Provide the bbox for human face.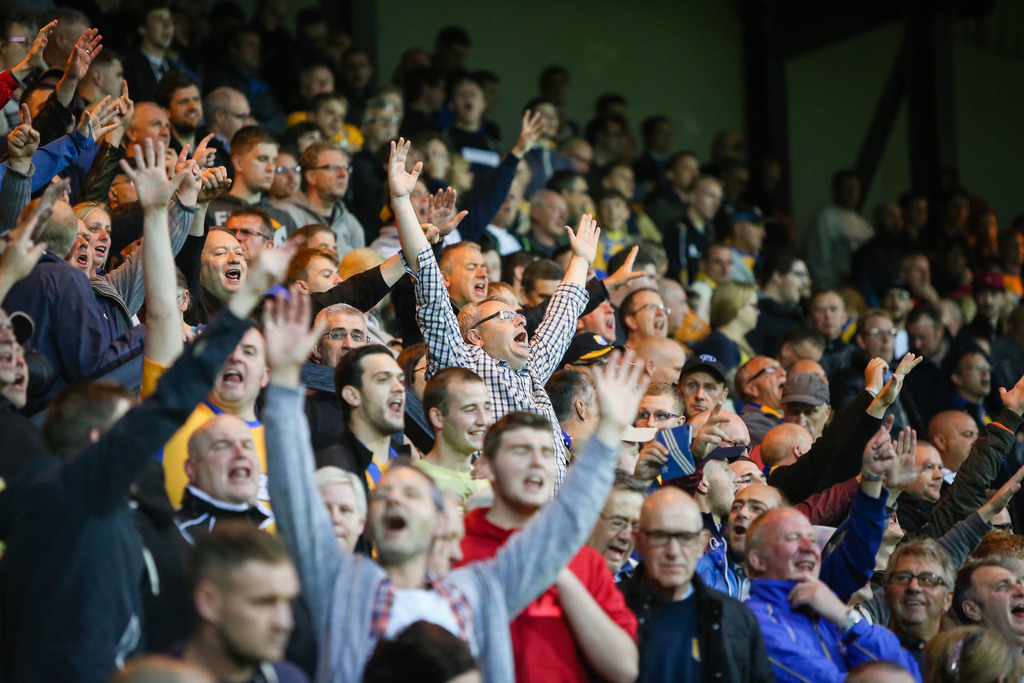
locate(543, 202, 564, 235).
